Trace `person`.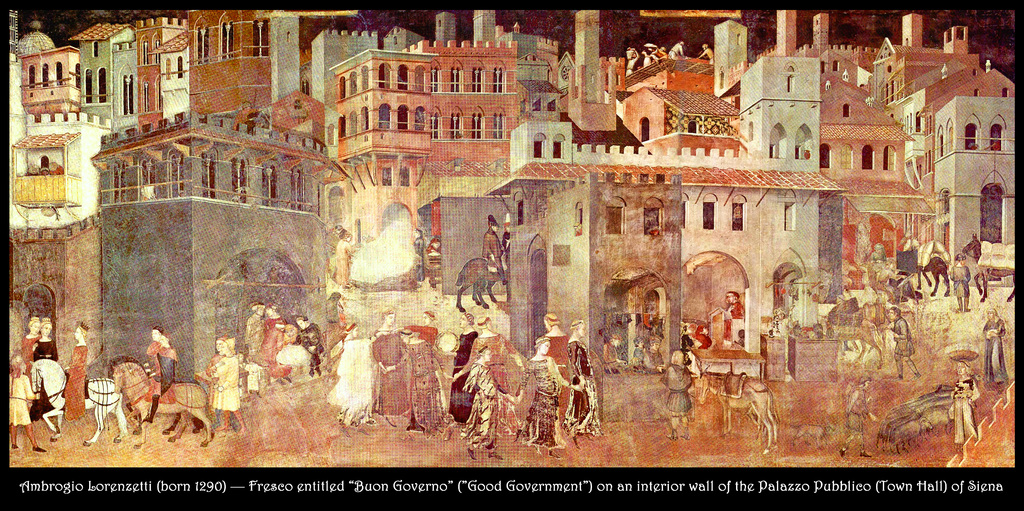
Traced to Rect(664, 348, 691, 441).
